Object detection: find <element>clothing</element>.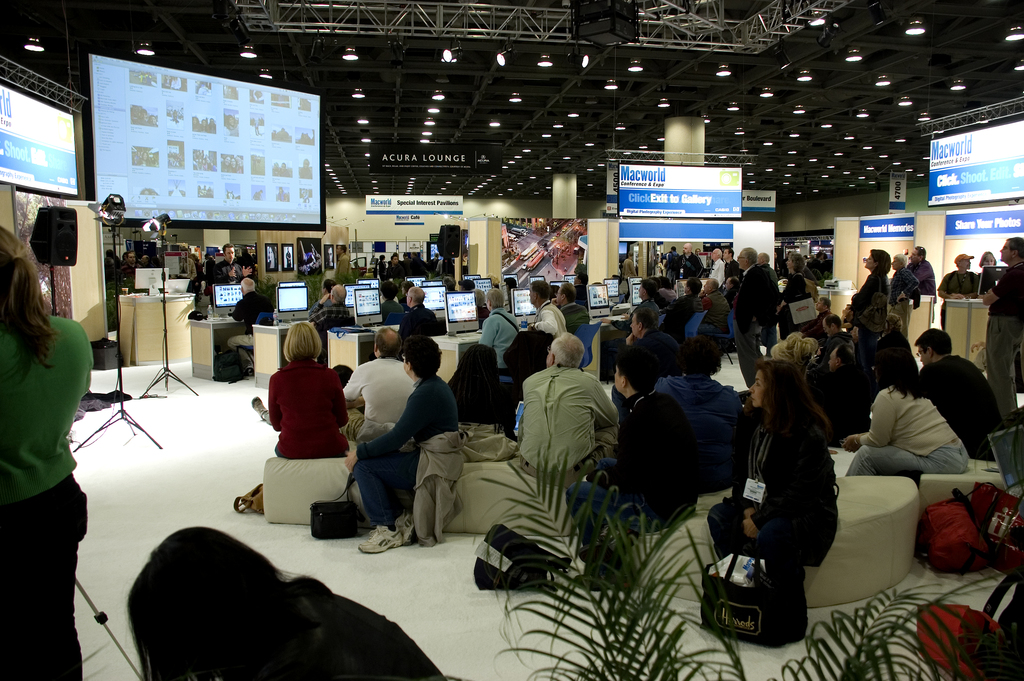
region(354, 446, 445, 525).
